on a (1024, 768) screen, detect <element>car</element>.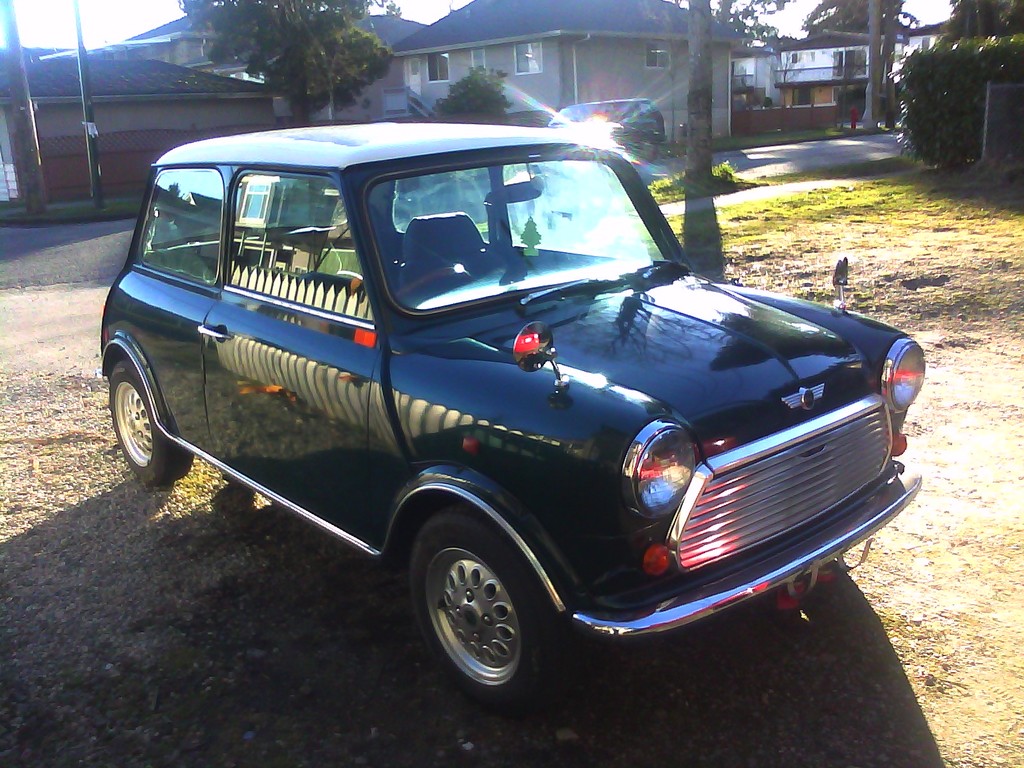
99, 120, 924, 709.
